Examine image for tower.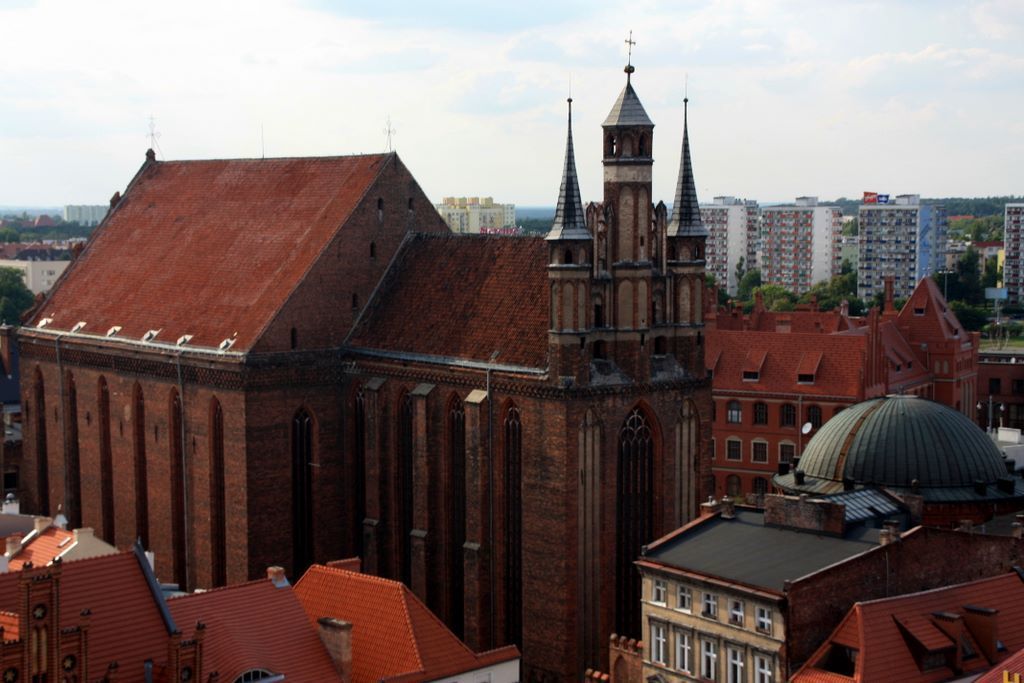
Examination result: (x1=550, y1=107, x2=580, y2=381).
